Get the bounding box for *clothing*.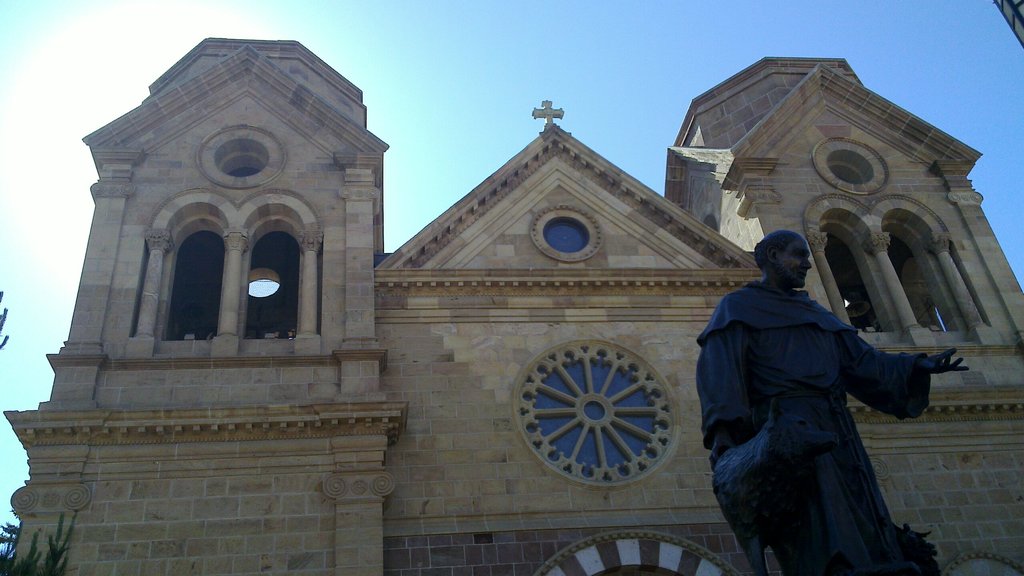
[x1=696, y1=278, x2=930, y2=575].
